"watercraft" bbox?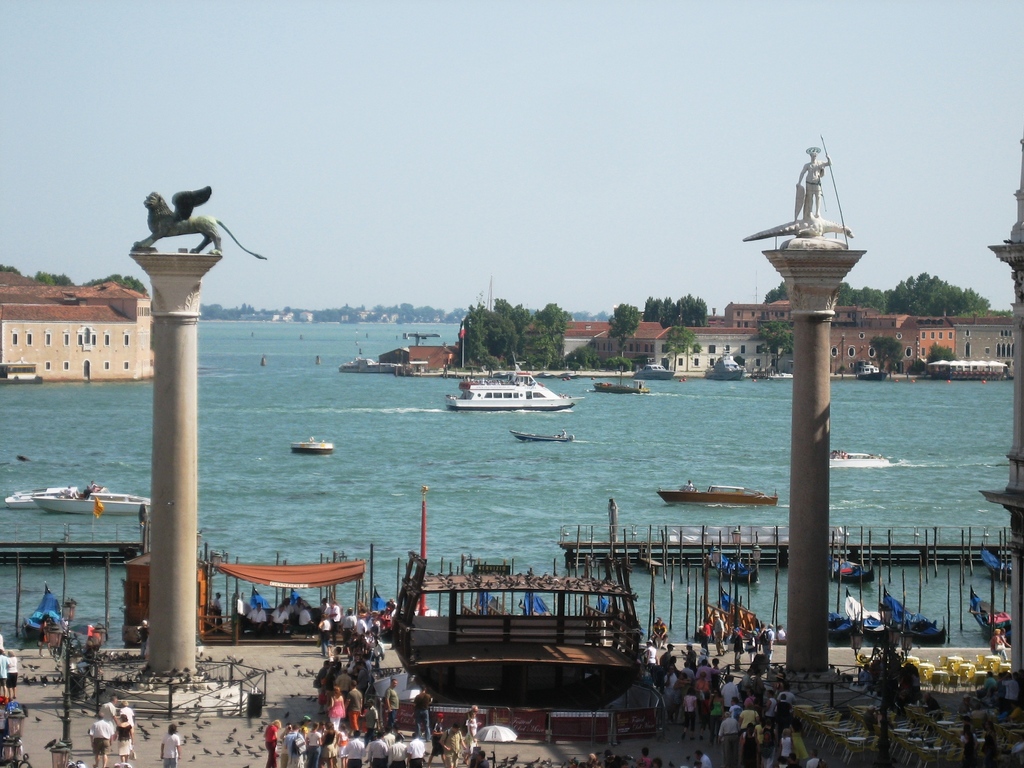
{"x1": 287, "y1": 442, "x2": 332, "y2": 451}
